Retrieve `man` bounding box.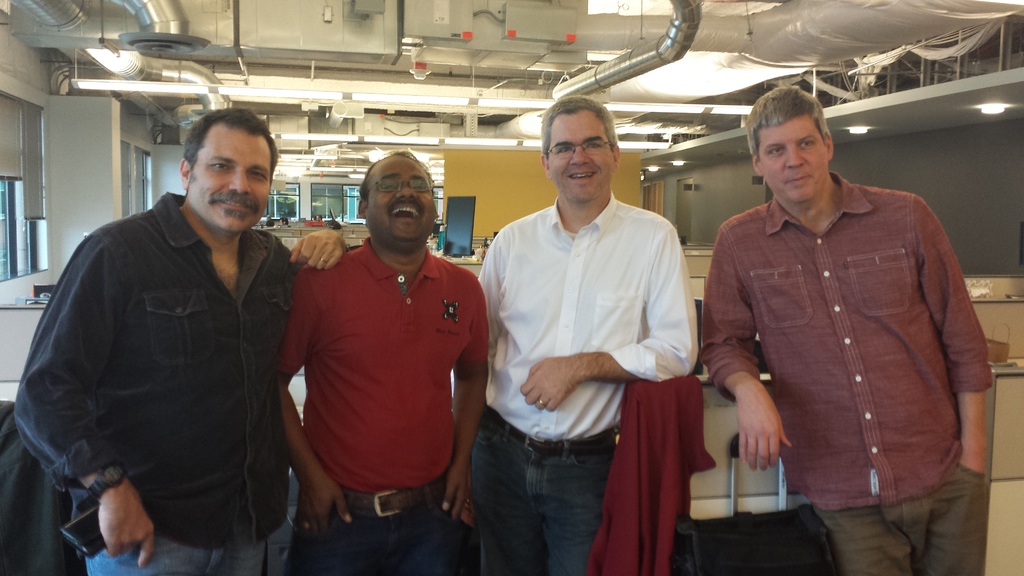
Bounding box: box=[15, 107, 347, 575].
